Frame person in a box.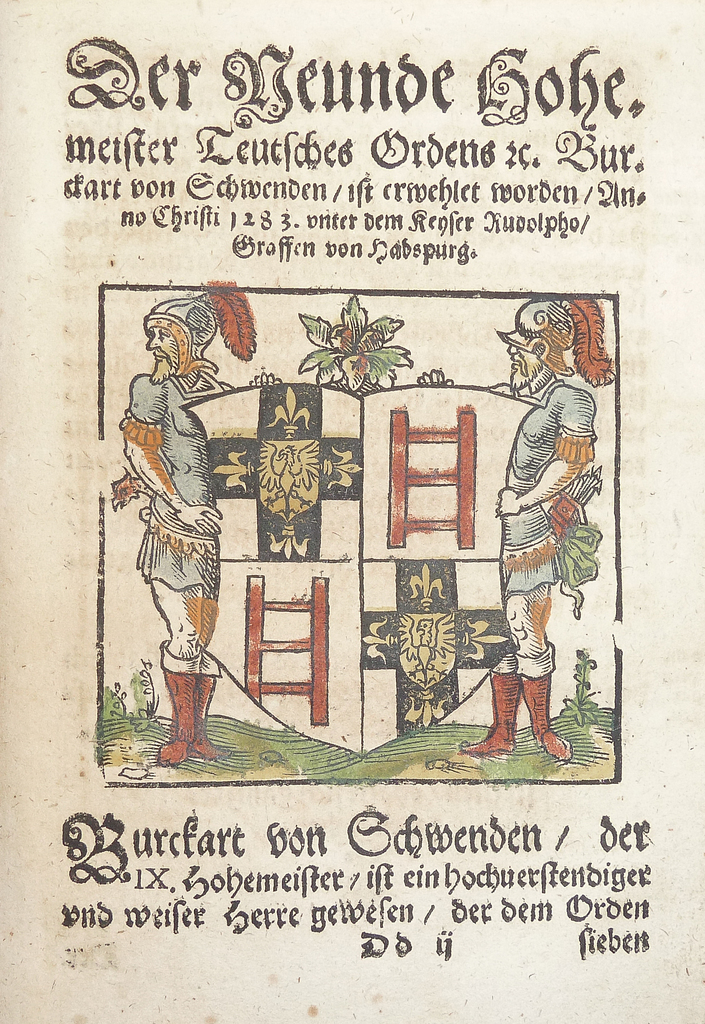
(left=126, top=286, right=229, bottom=781).
